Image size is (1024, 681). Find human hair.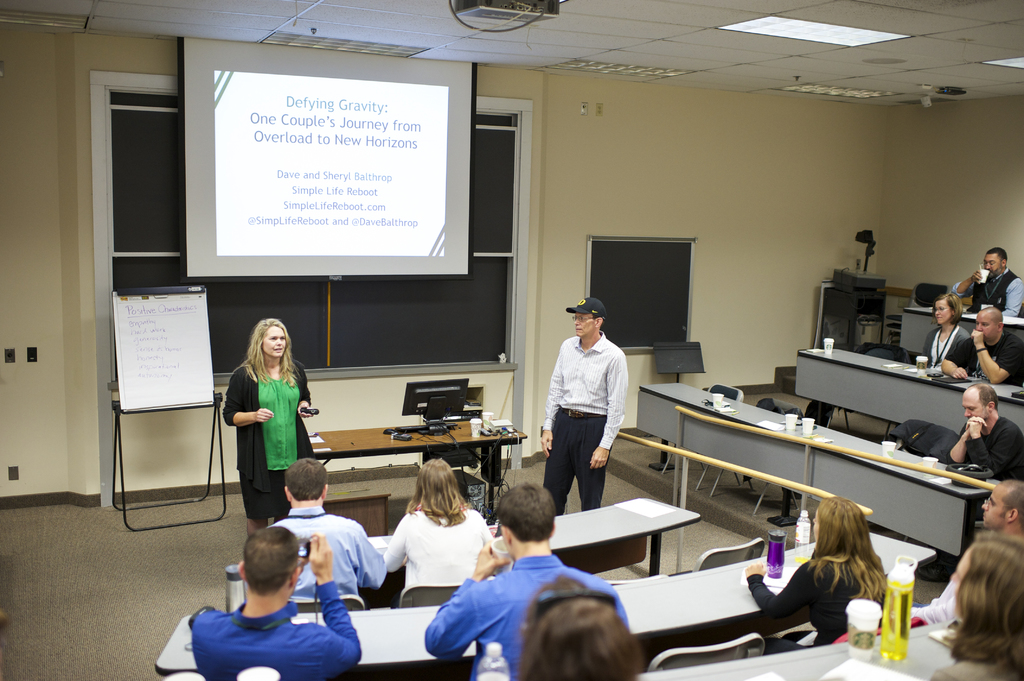
Rect(931, 291, 964, 326).
